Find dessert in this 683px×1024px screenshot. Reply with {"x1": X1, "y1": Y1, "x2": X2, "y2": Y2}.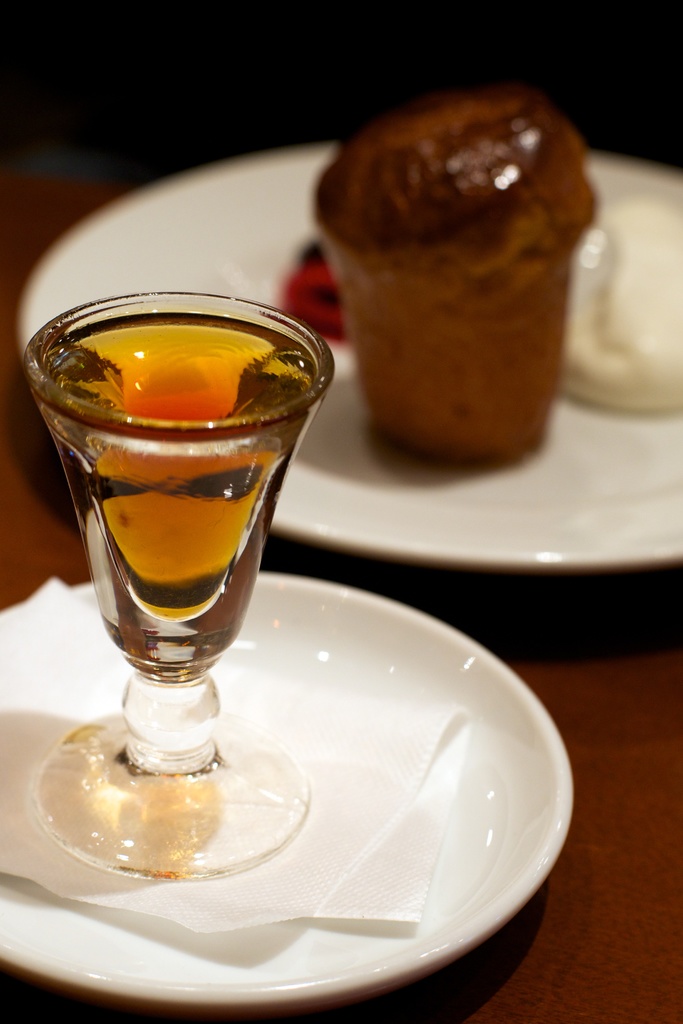
{"x1": 563, "y1": 221, "x2": 682, "y2": 409}.
